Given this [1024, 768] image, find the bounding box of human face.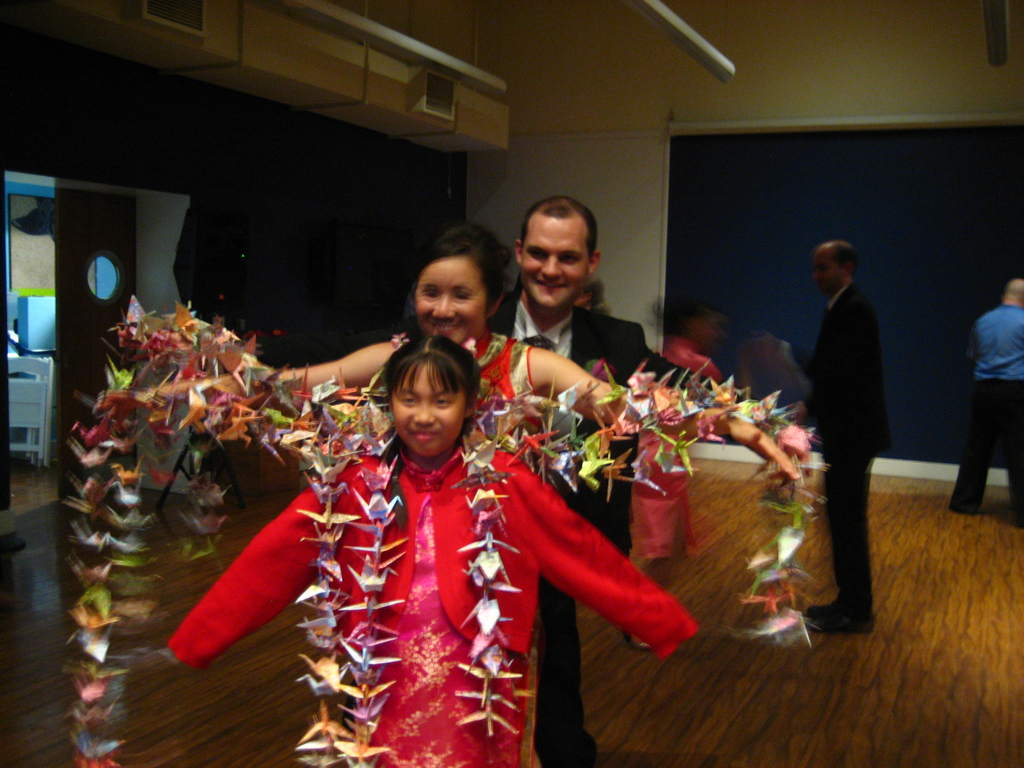
[394, 360, 465, 462].
